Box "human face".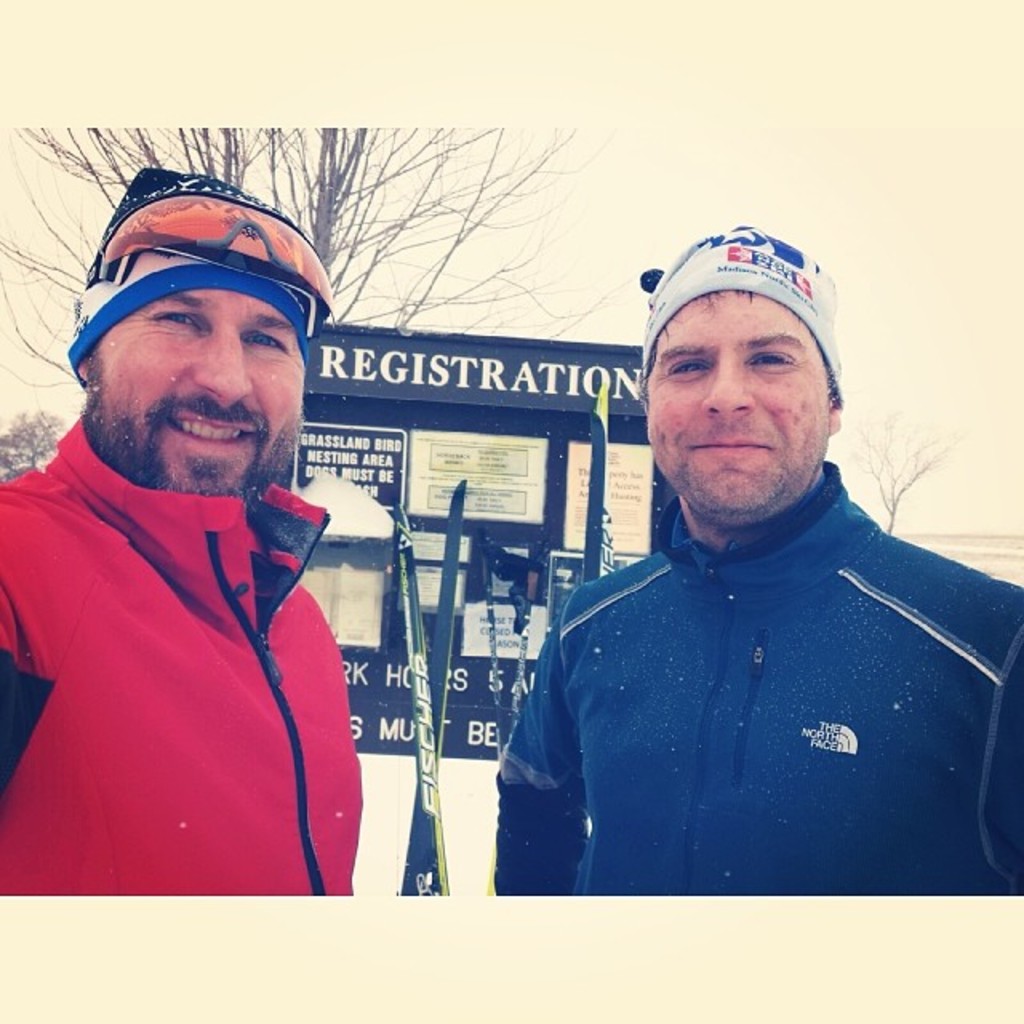
left=93, top=291, right=304, bottom=515.
